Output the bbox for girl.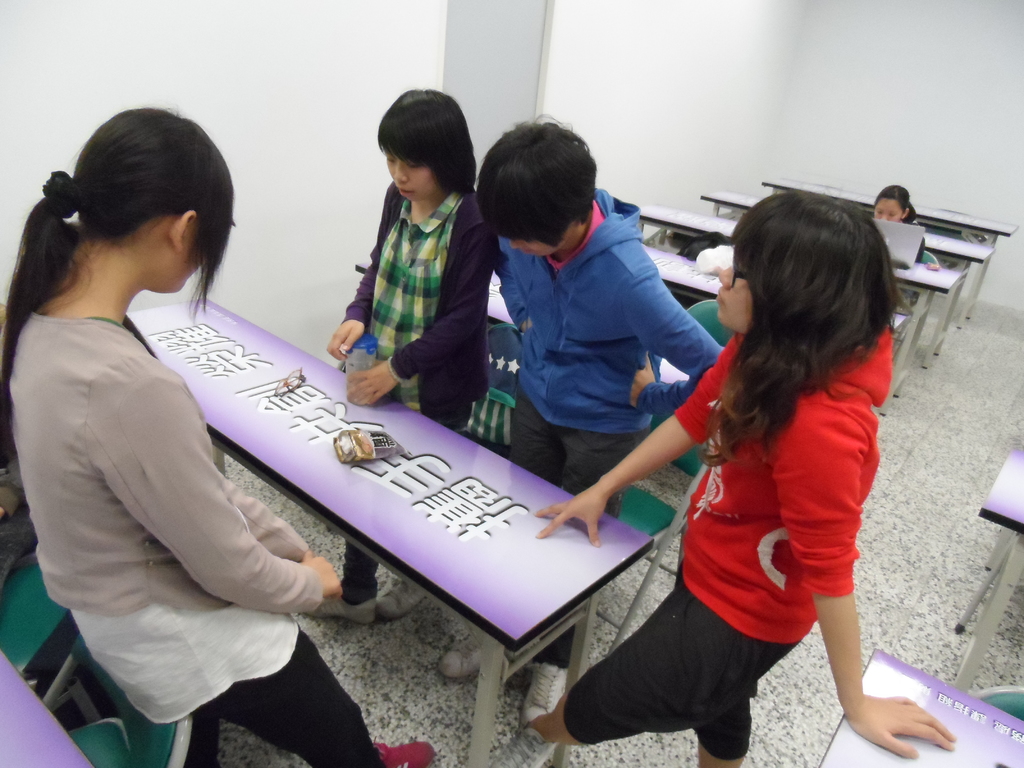
303 83 502 629.
